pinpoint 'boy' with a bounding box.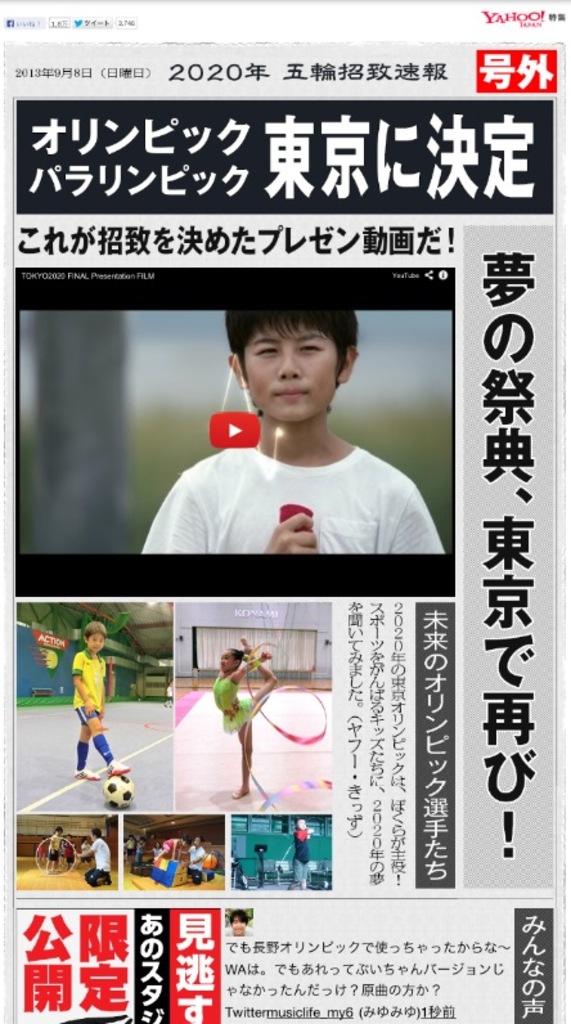
pyautogui.locateOnScreen(66, 620, 131, 781).
